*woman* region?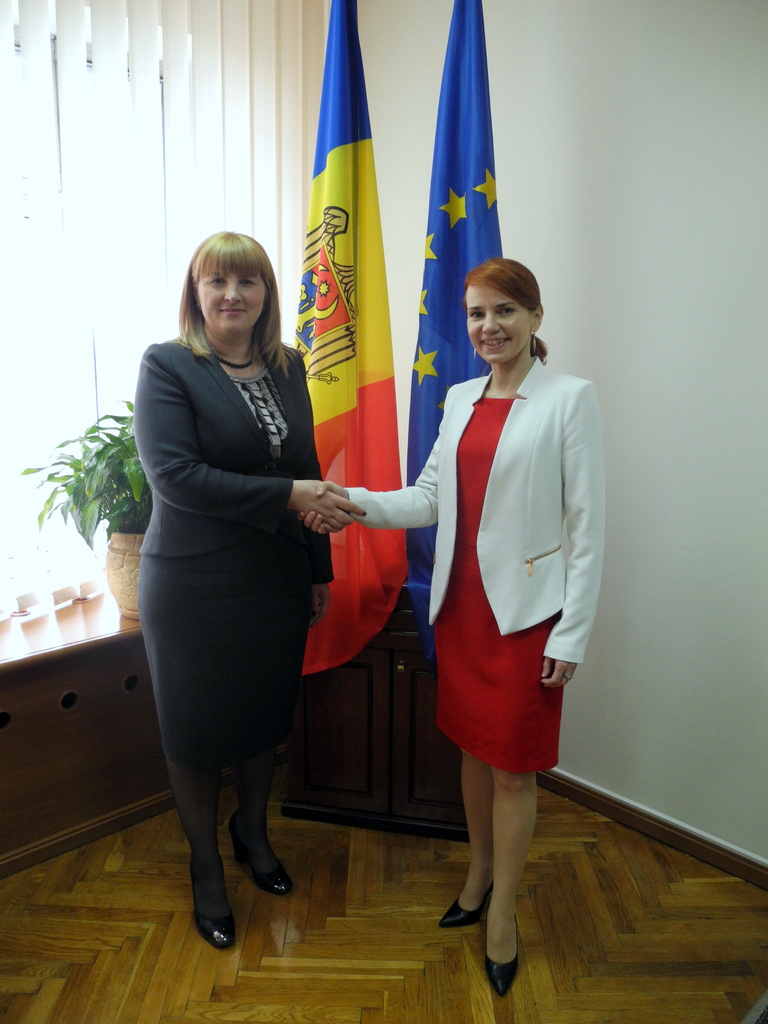
bbox(129, 228, 354, 942)
